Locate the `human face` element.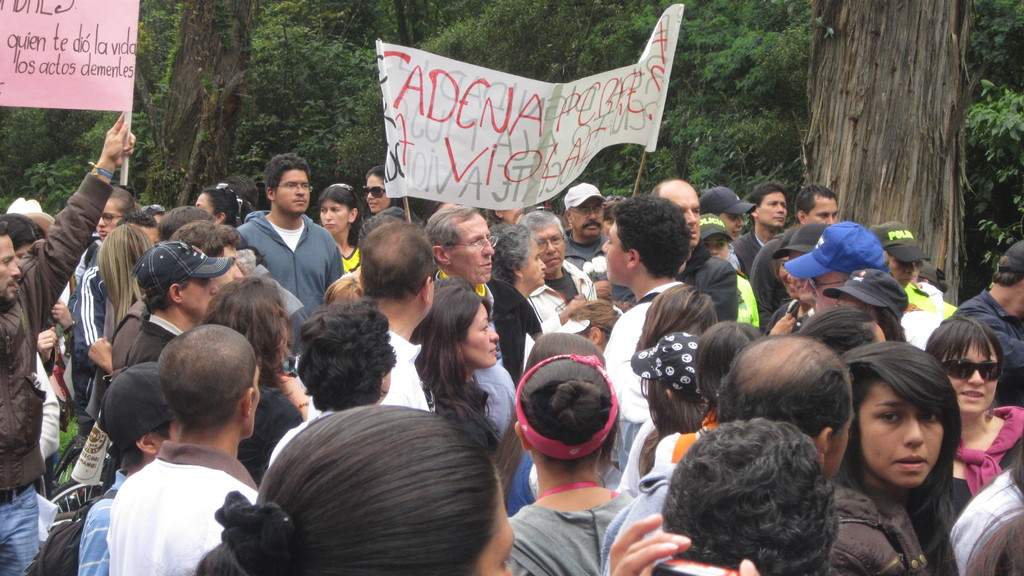
Element bbox: l=366, t=173, r=391, b=214.
